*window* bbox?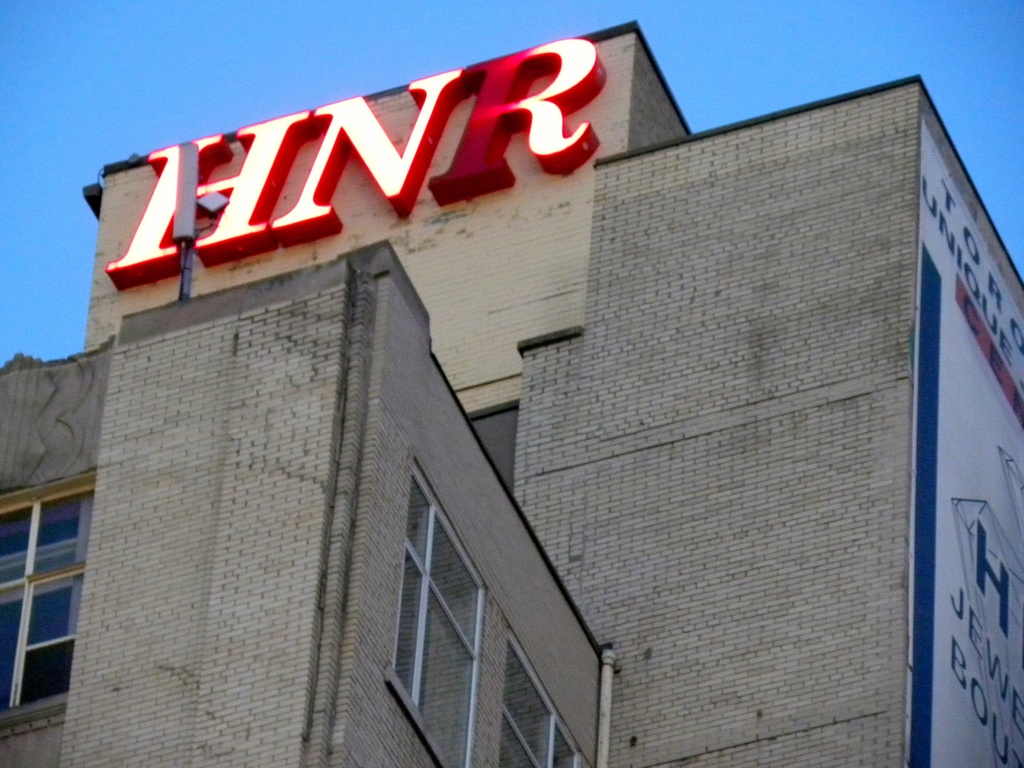
box=[394, 478, 482, 767]
